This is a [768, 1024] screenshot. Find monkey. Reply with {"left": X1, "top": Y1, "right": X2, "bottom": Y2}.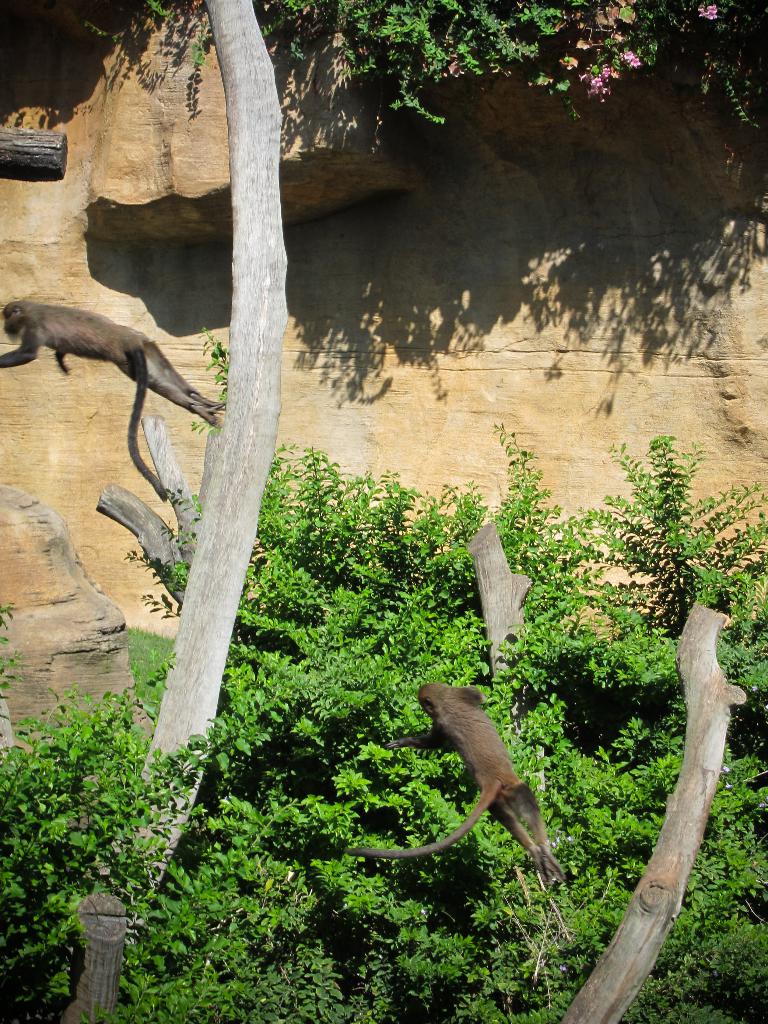
{"left": 0, "top": 293, "right": 230, "bottom": 510}.
